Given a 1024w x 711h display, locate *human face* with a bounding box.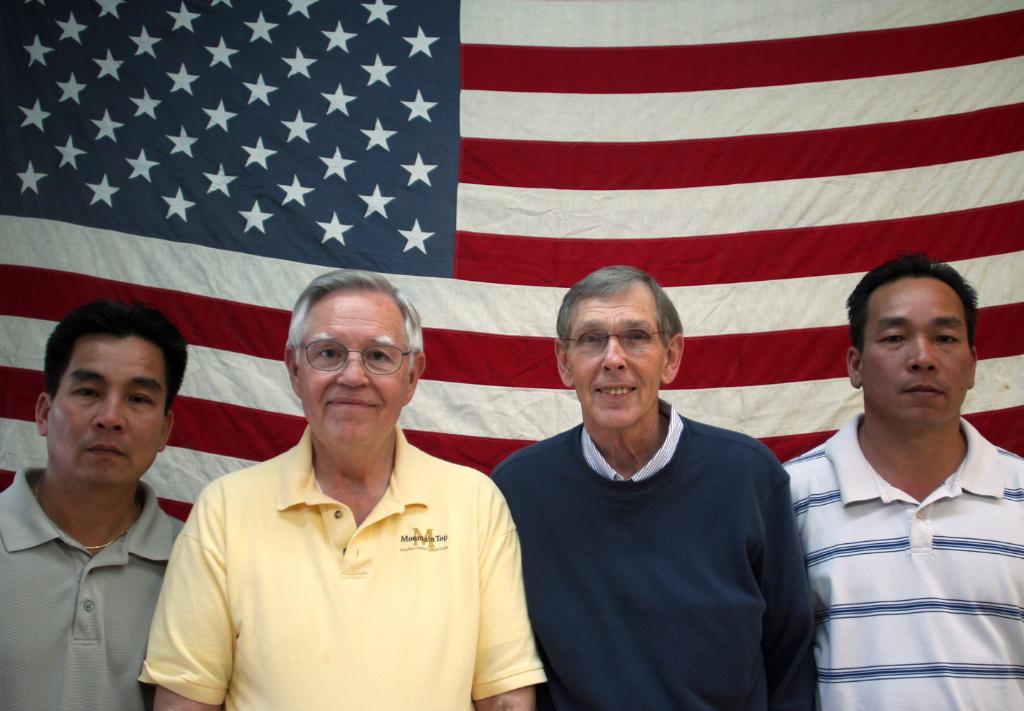
Located: Rect(565, 278, 661, 432).
